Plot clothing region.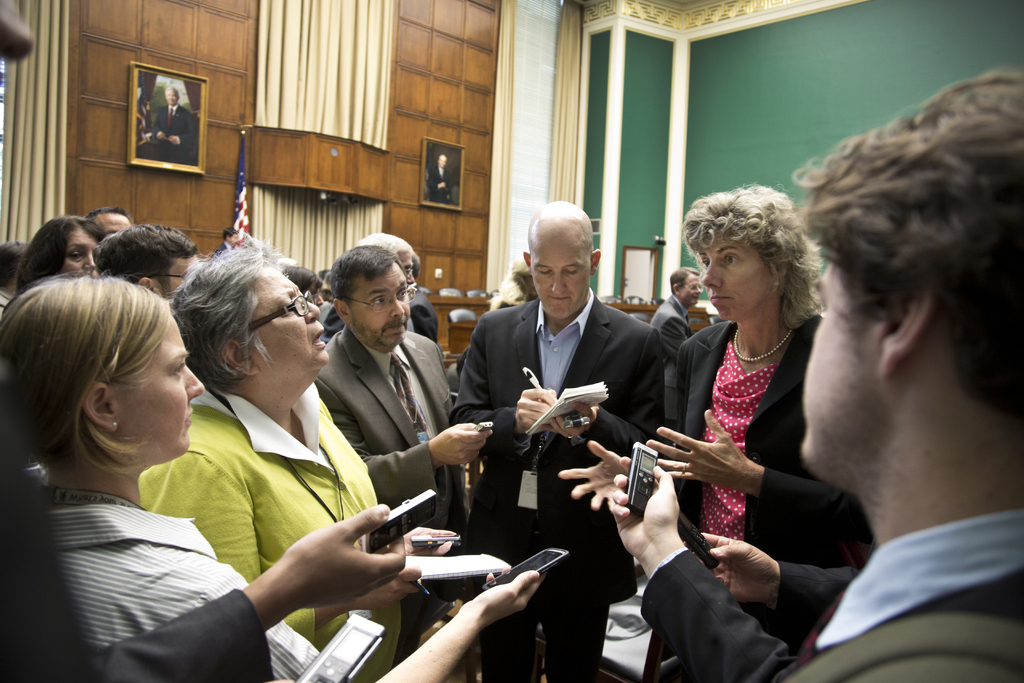
Plotted at Rect(642, 295, 709, 347).
